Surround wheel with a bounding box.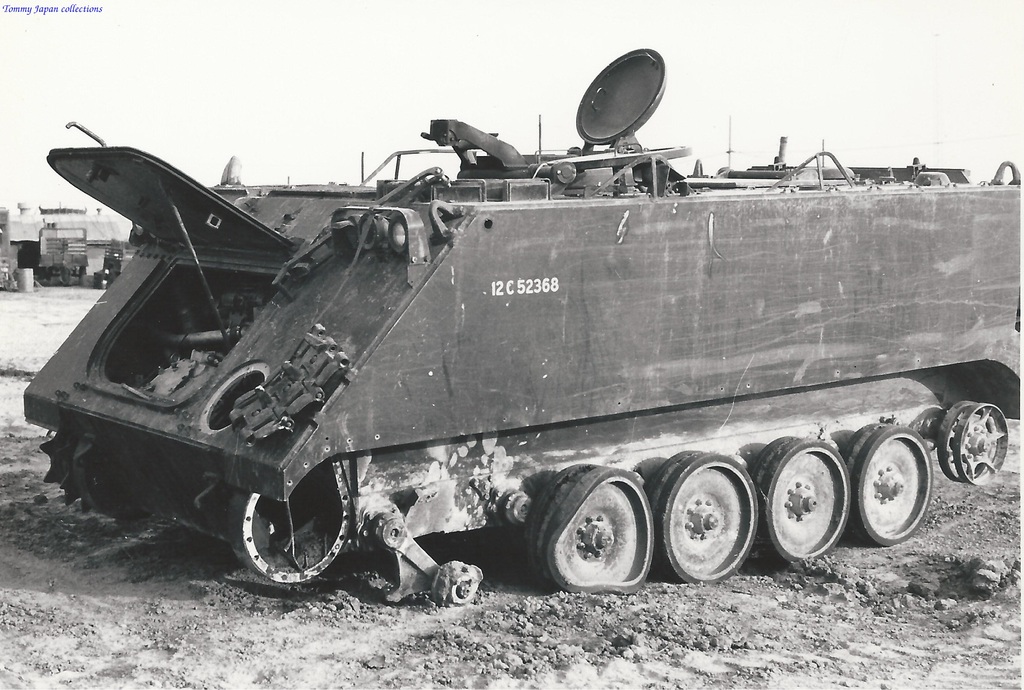
<region>645, 449, 760, 584</region>.
